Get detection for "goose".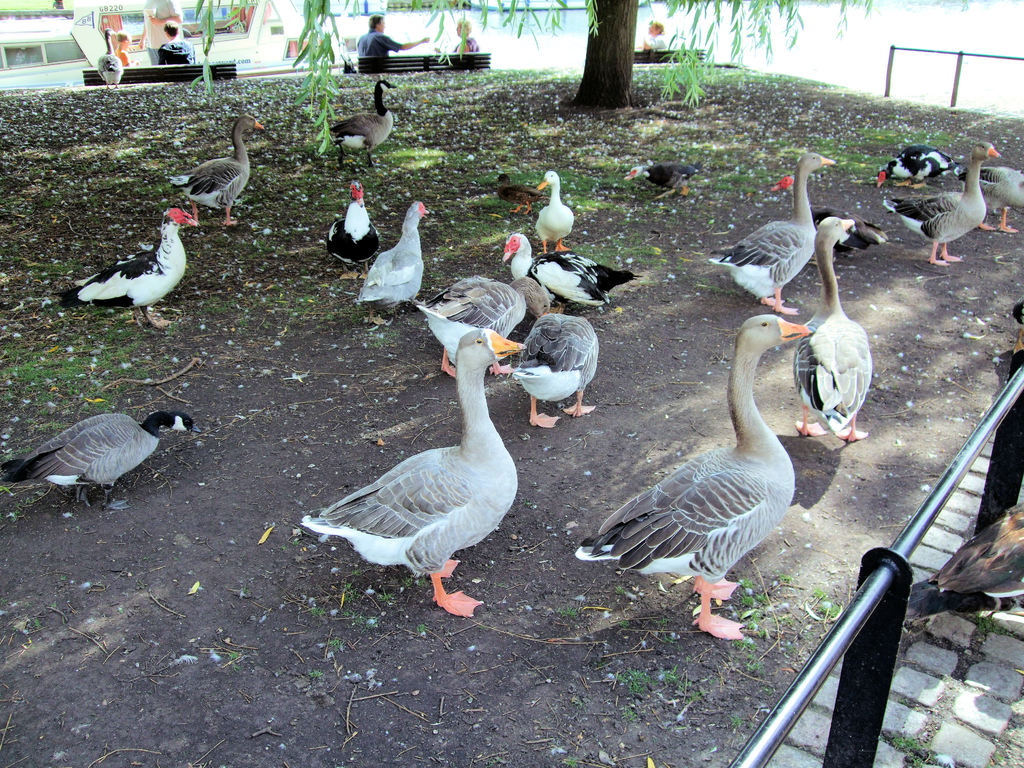
Detection: <box>170,115,270,239</box>.
